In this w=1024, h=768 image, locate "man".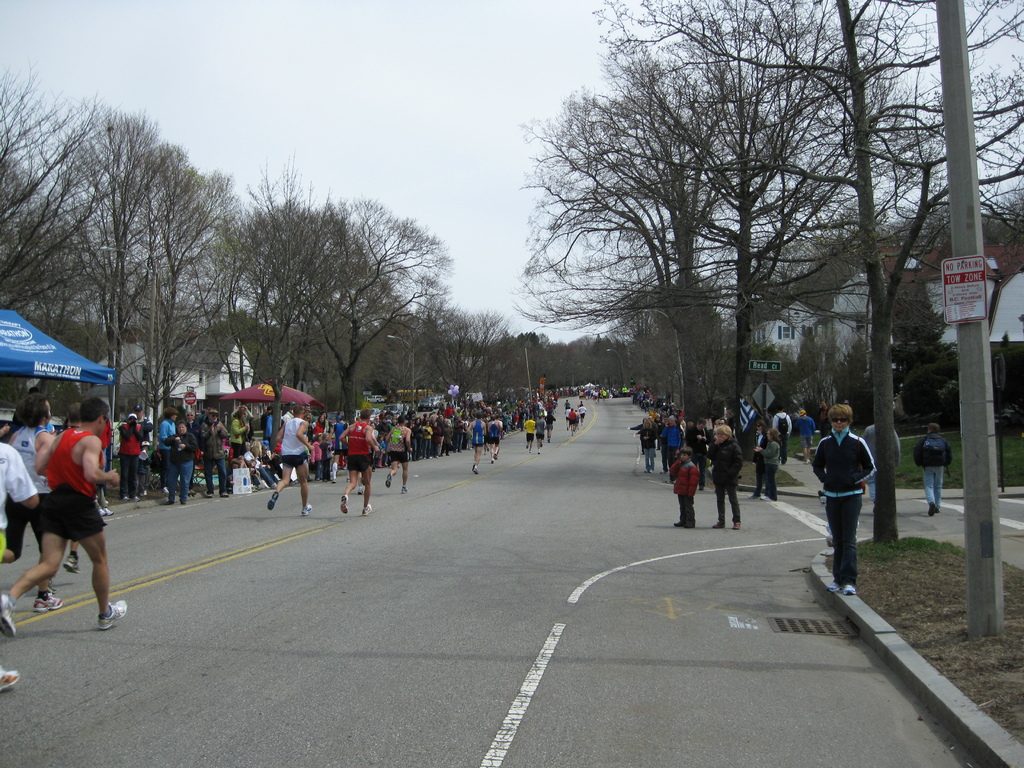
Bounding box: 0/435/37/691.
